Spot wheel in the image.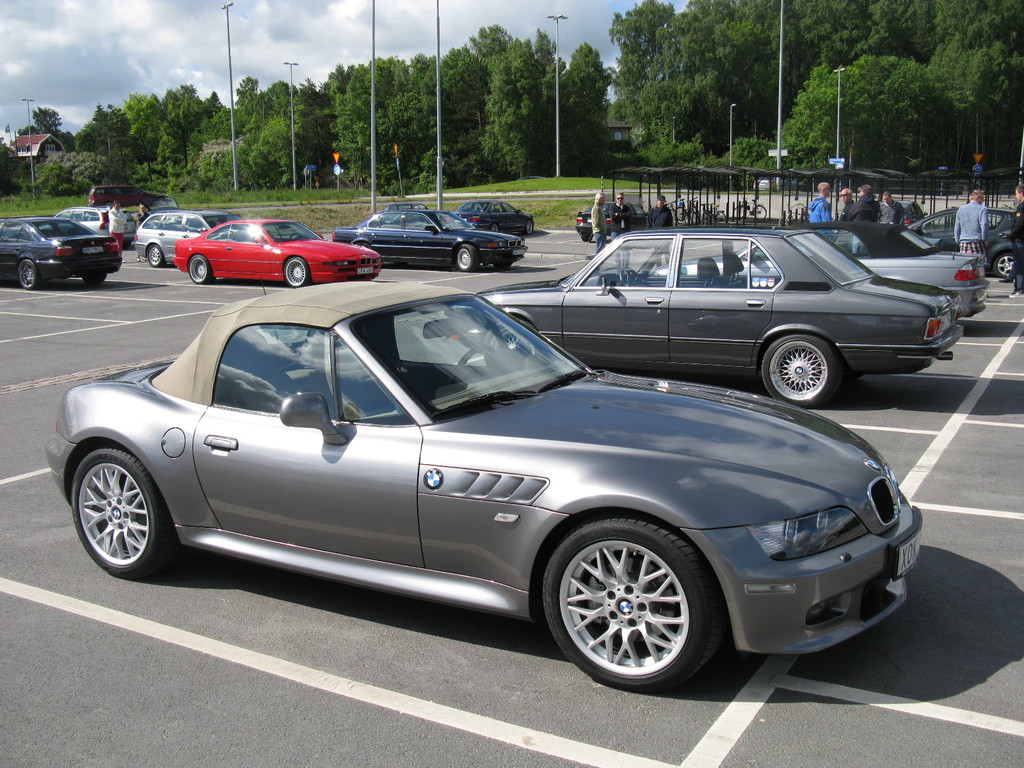
wheel found at 152, 198, 161, 207.
